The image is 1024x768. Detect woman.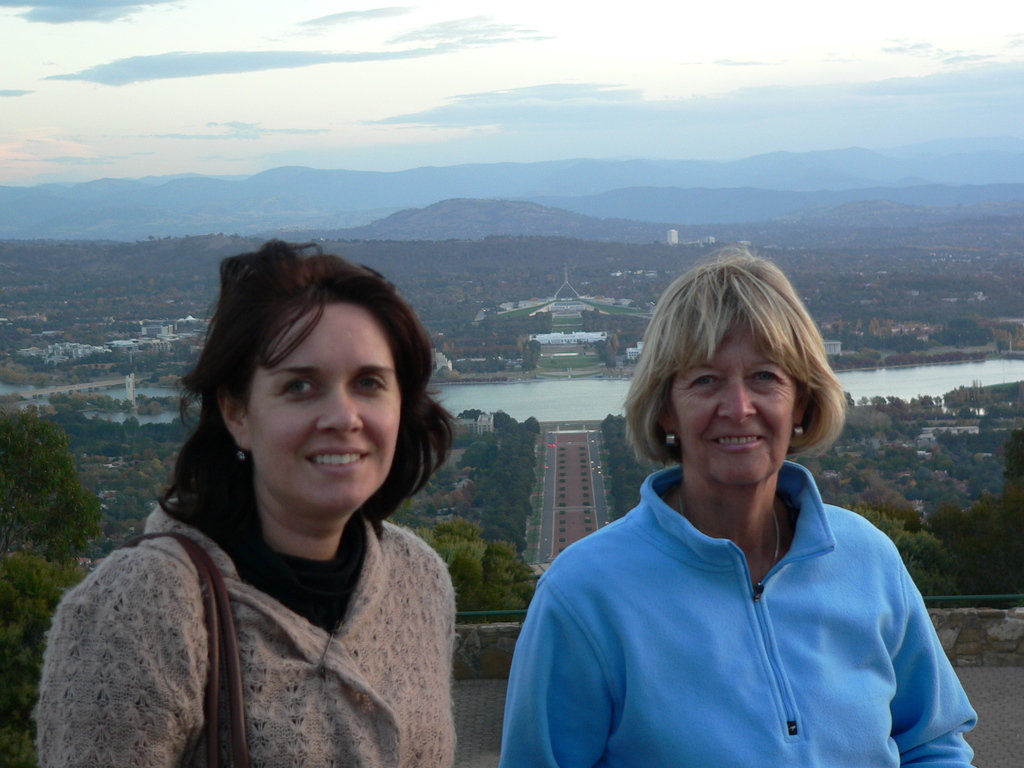
Detection: Rect(41, 253, 497, 767).
